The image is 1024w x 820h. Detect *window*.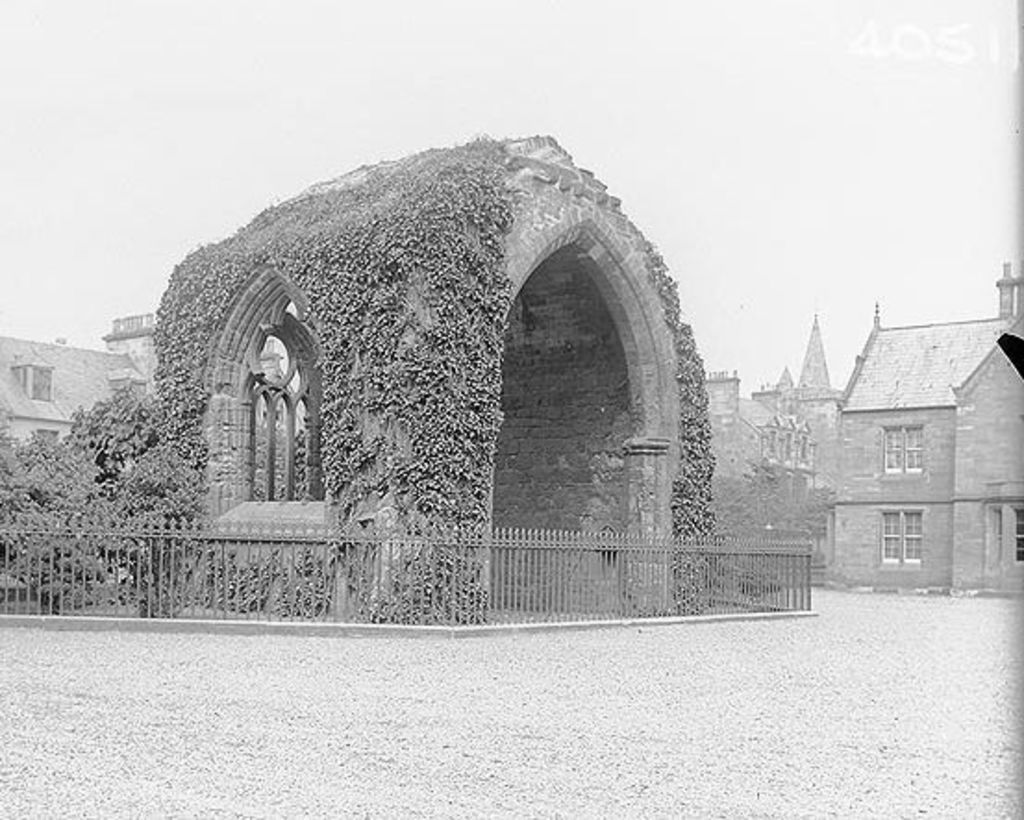
Detection: Rect(209, 259, 311, 539).
